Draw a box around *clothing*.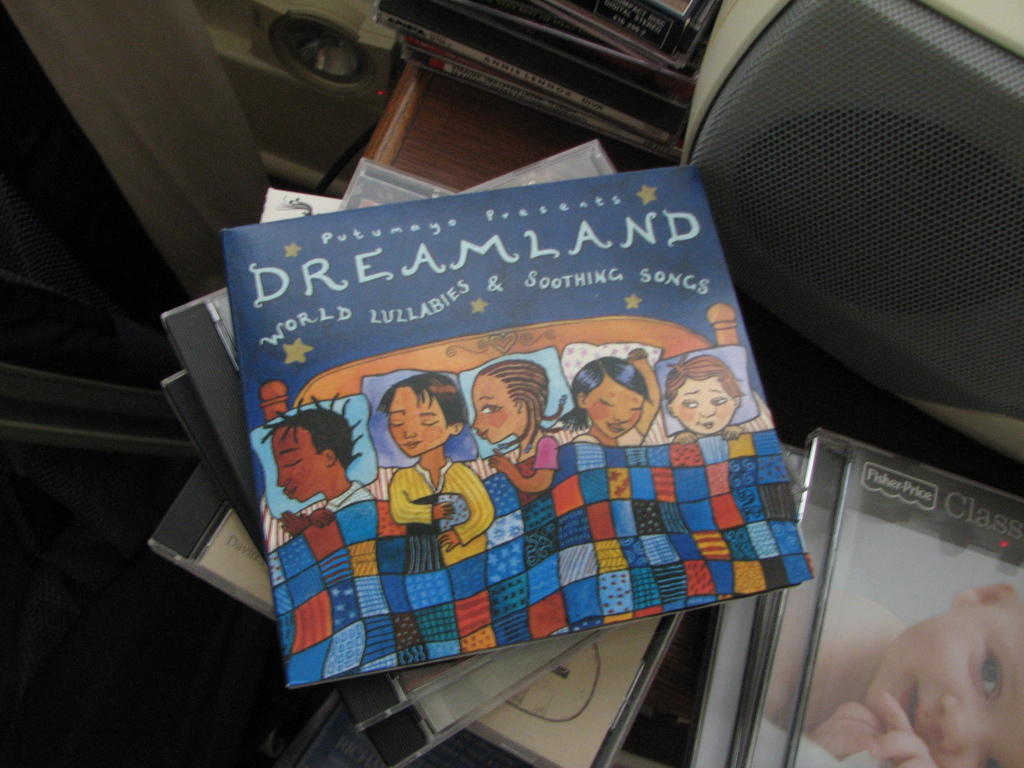
detection(570, 418, 660, 447).
